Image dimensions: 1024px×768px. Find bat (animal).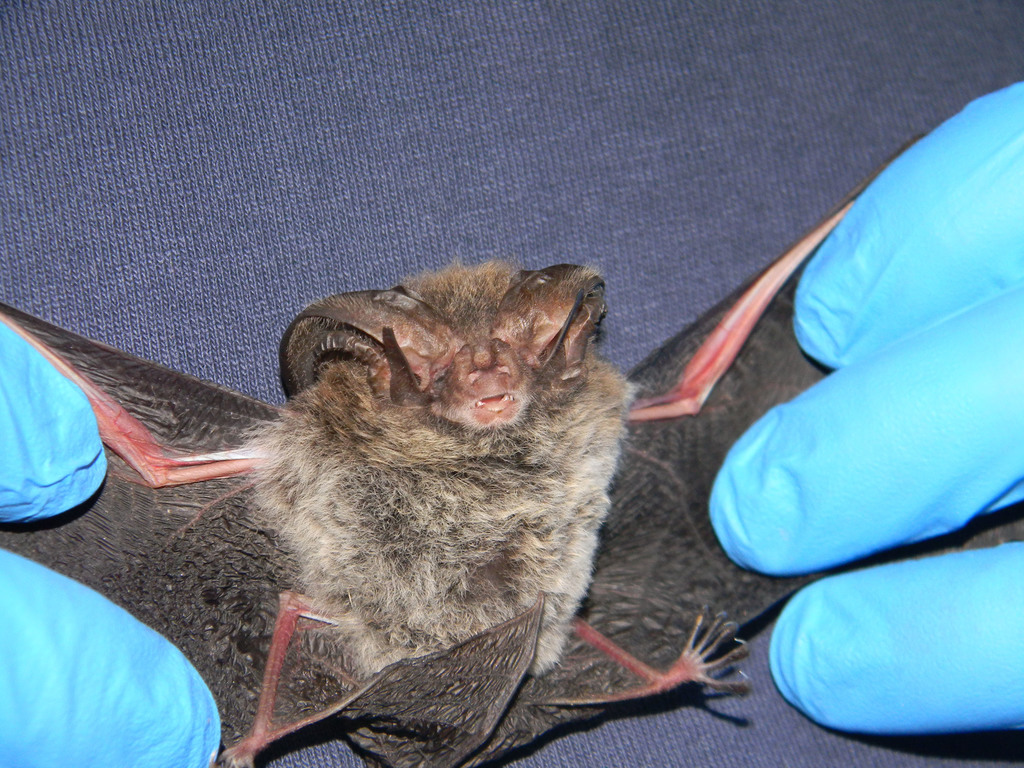
rect(0, 130, 1023, 767).
